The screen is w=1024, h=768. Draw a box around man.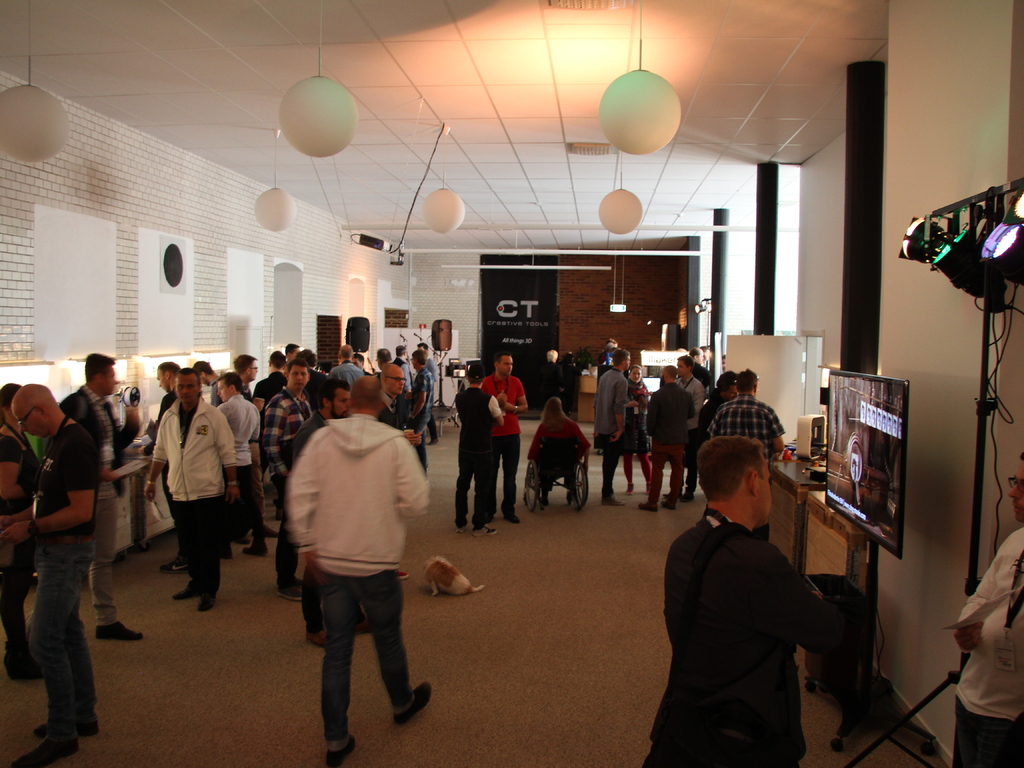
left=330, top=344, right=366, bottom=383.
